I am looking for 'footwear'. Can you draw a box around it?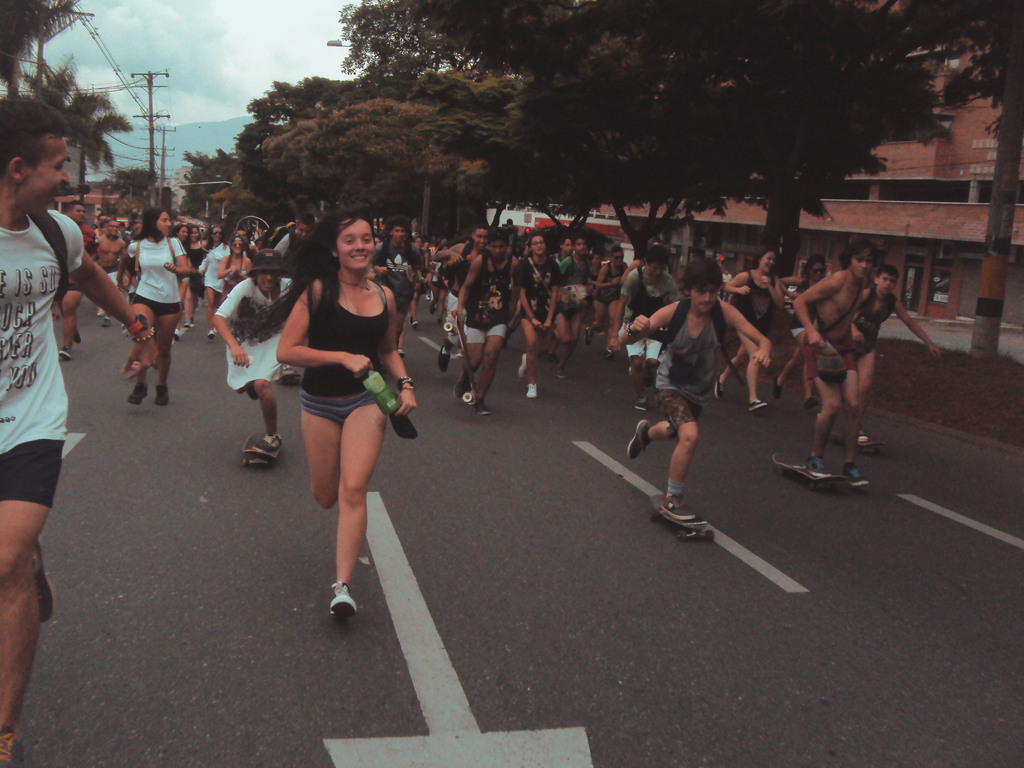
Sure, the bounding box is BBox(300, 564, 367, 633).
